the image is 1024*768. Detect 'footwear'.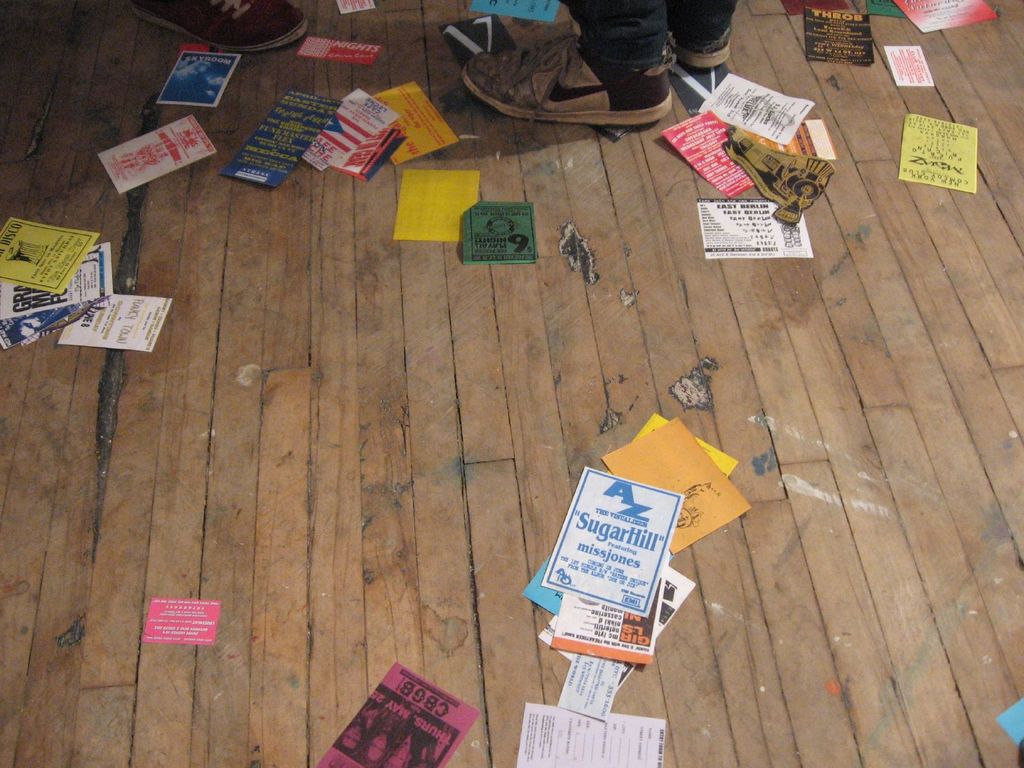
Detection: [676, 40, 733, 63].
